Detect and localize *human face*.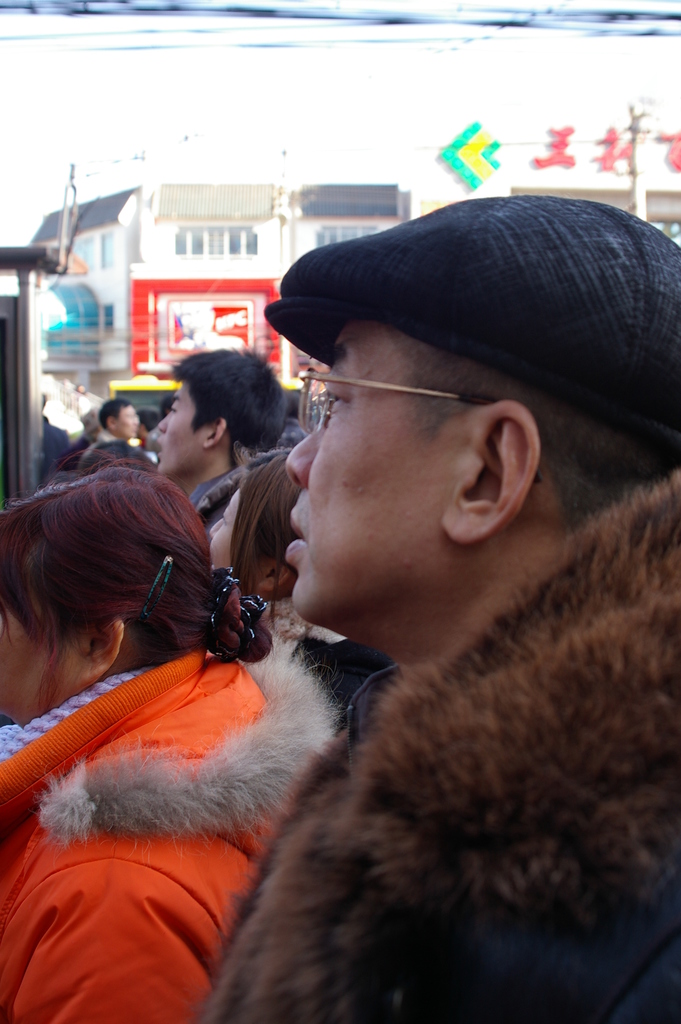
Localized at crop(210, 492, 265, 595).
